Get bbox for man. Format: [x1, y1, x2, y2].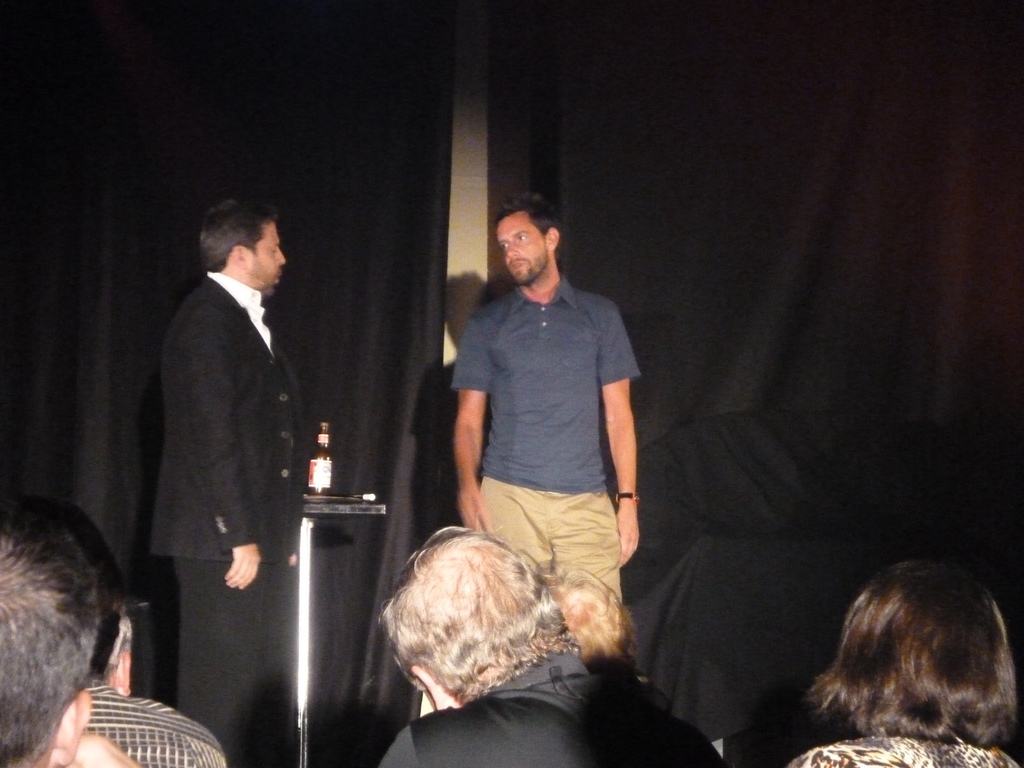
[133, 175, 331, 738].
